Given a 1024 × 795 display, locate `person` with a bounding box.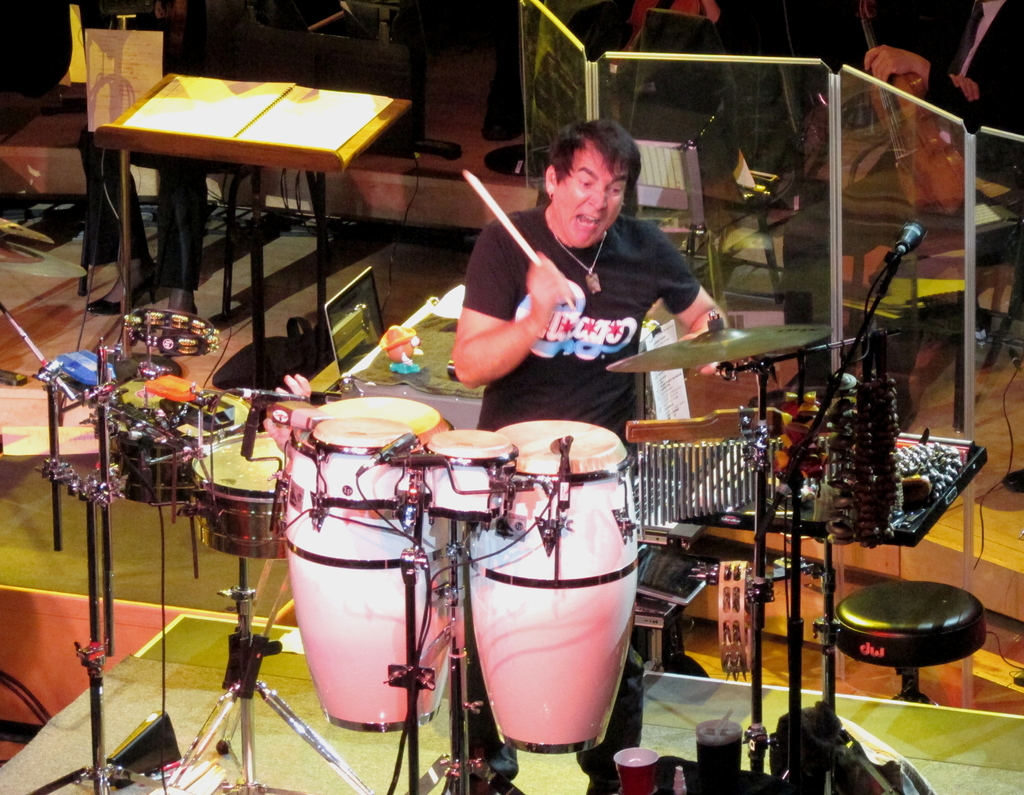
Located: <box>54,0,299,370</box>.
